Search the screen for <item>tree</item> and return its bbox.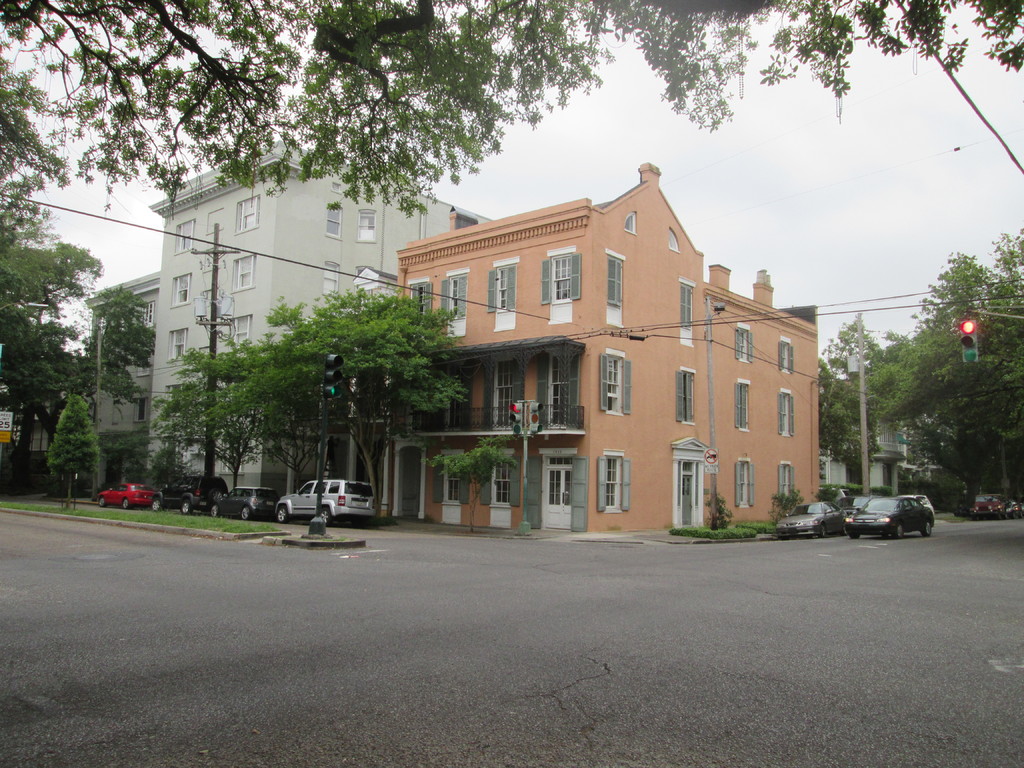
Found: box=[244, 292, 460, 525].
